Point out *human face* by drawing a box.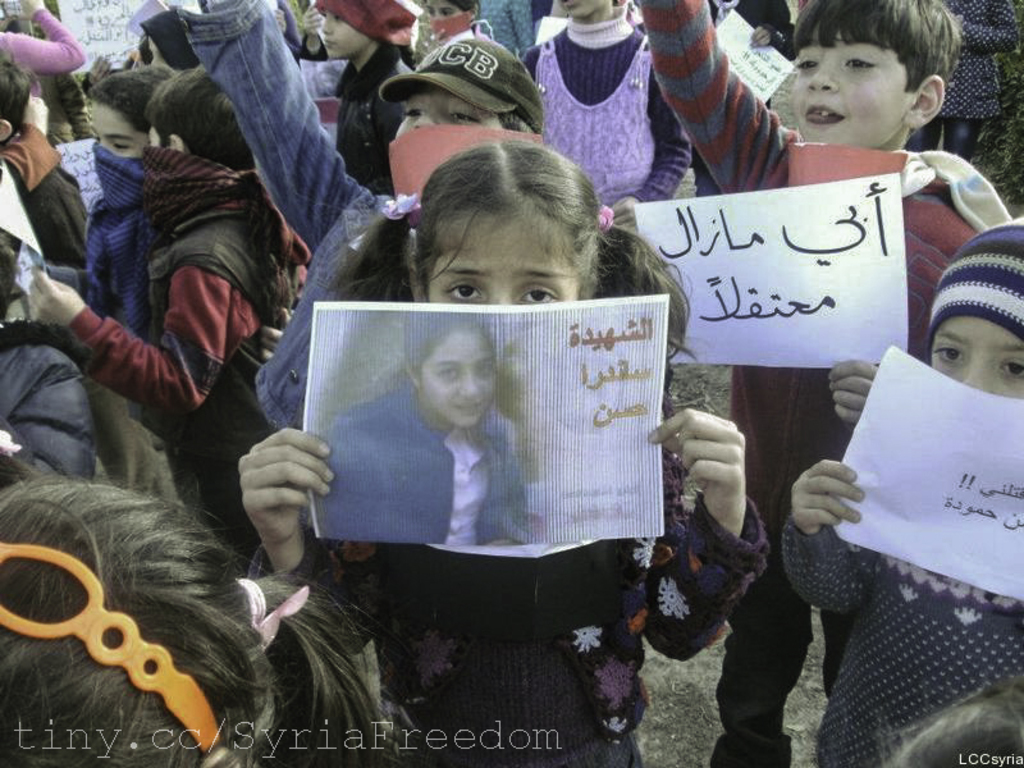
{"left": 421, "top": 334, "right": 497, "bottom": 424}.
